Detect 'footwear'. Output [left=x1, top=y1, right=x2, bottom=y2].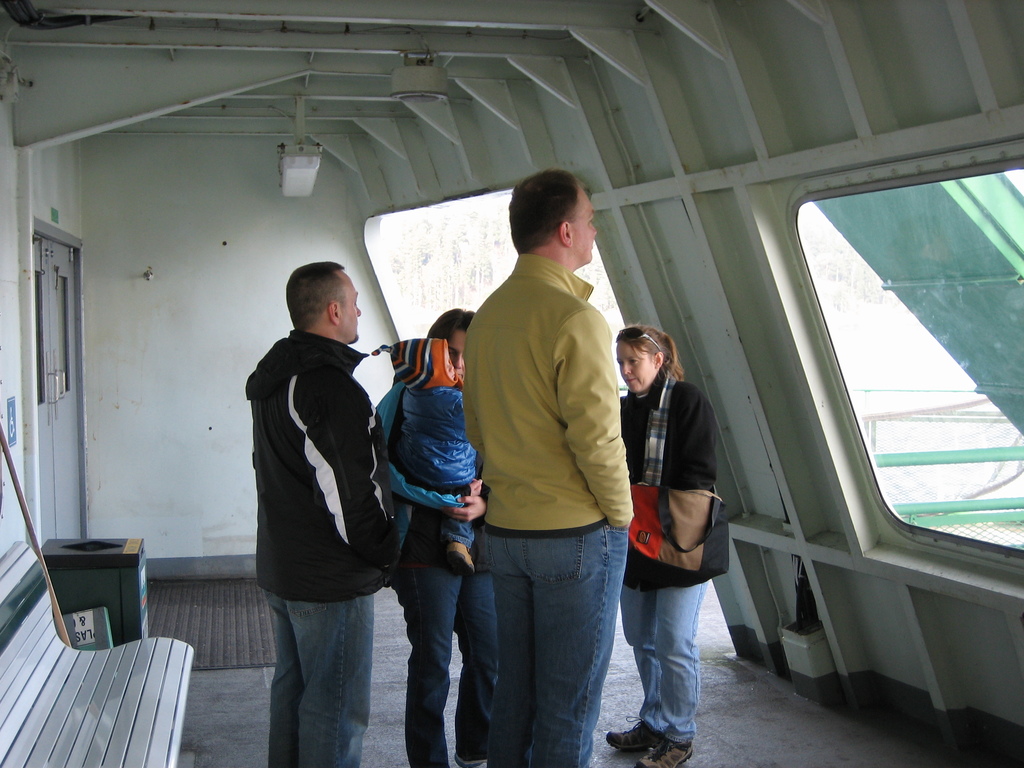
[left=605, top=713, right=661, bottom=755].
